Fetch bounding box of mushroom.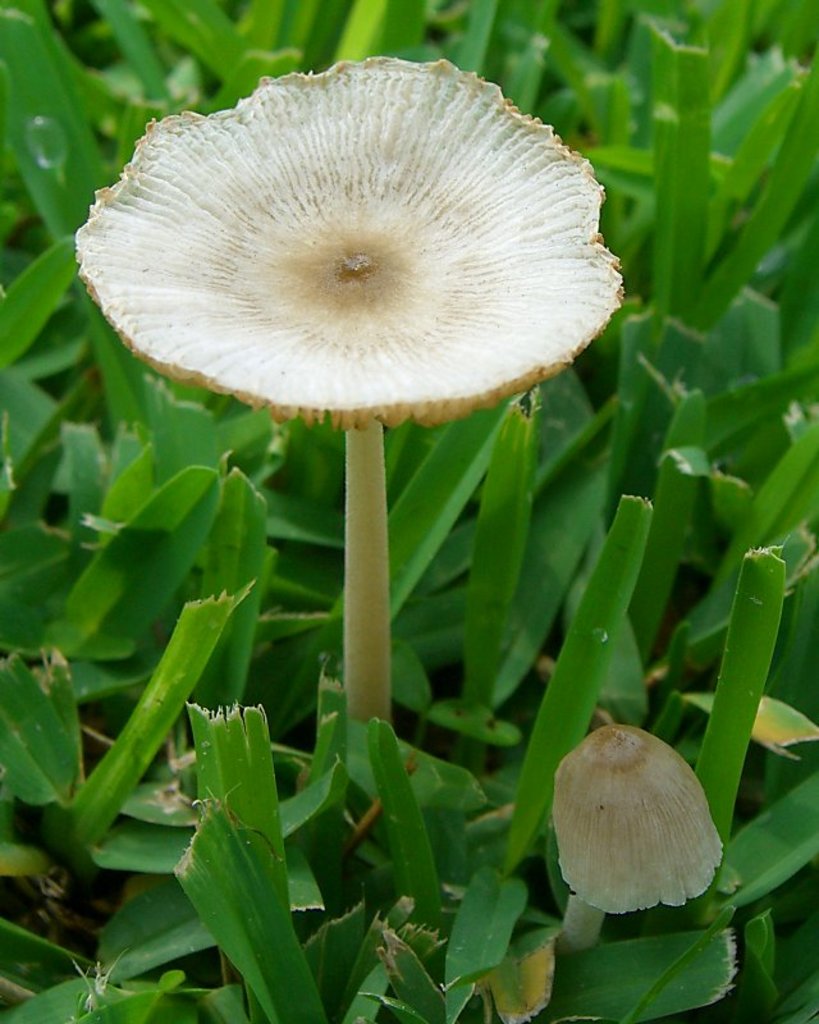
Bbox: crop(74, 52, 627, 726).
